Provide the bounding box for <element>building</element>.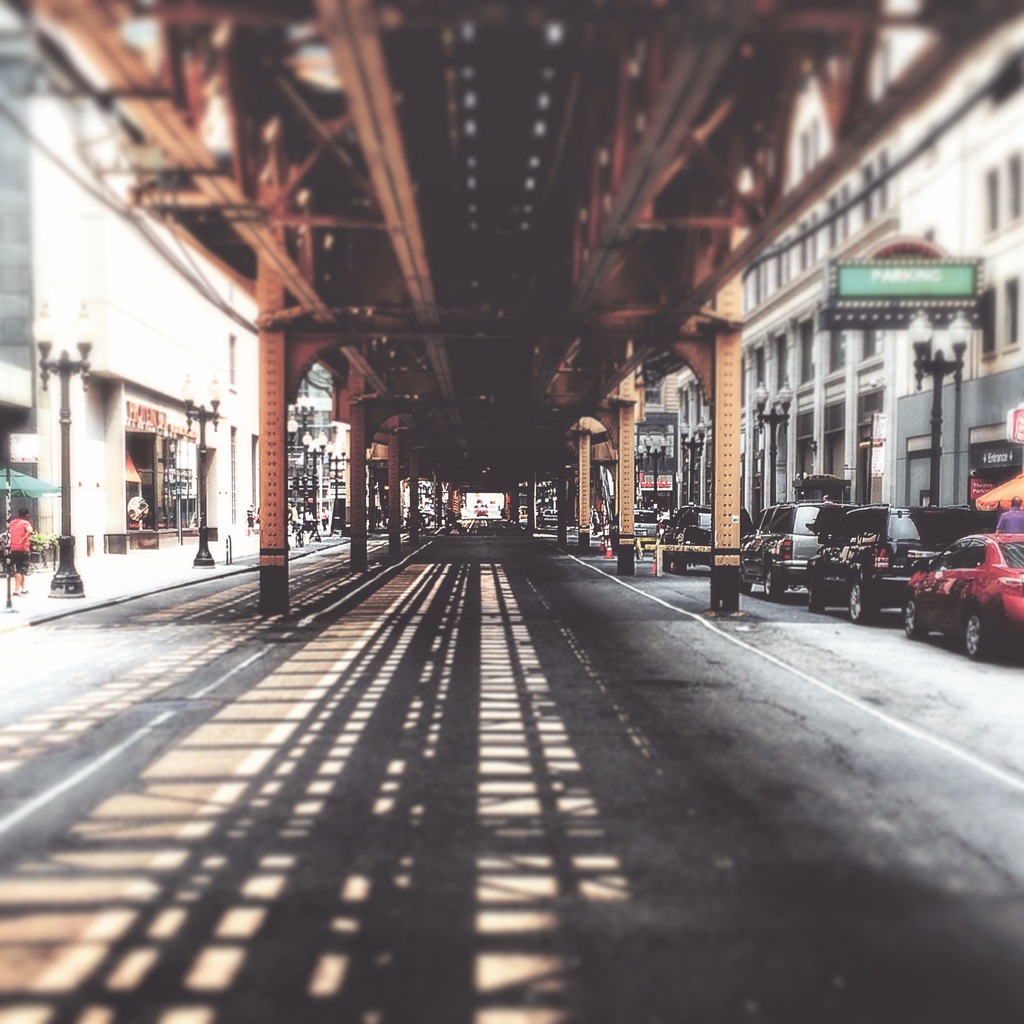
bbox=(896, 0, 1023, 507).
